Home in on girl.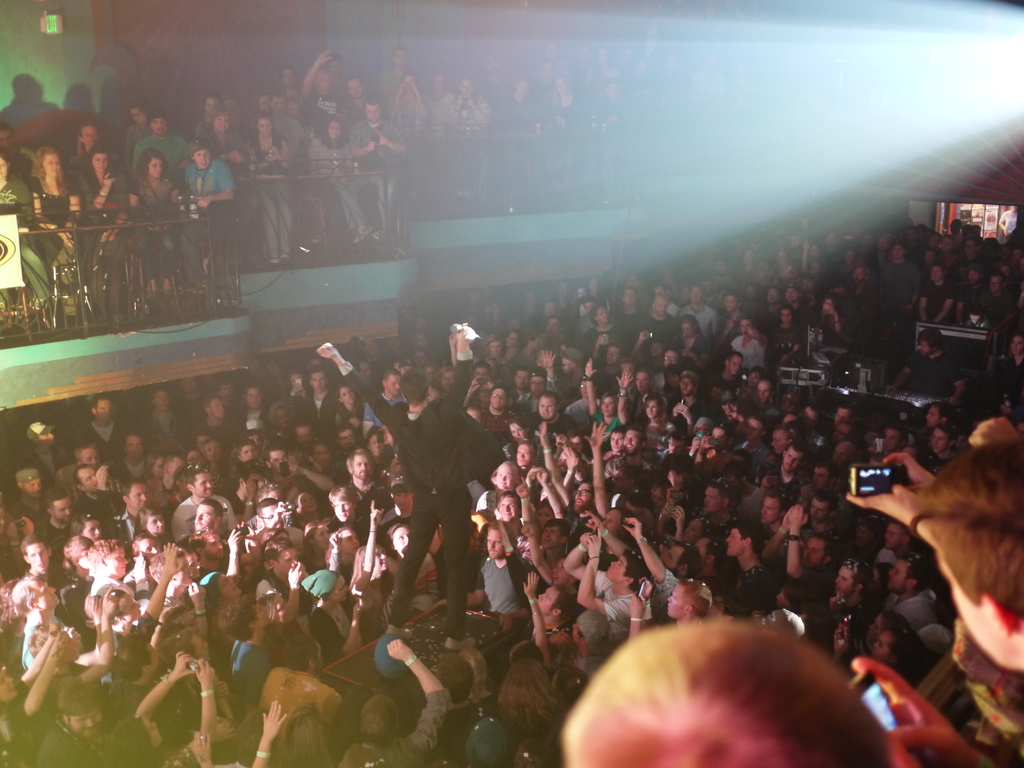
Homed in at x1=31, y1=148, x2=83, y2=312.
